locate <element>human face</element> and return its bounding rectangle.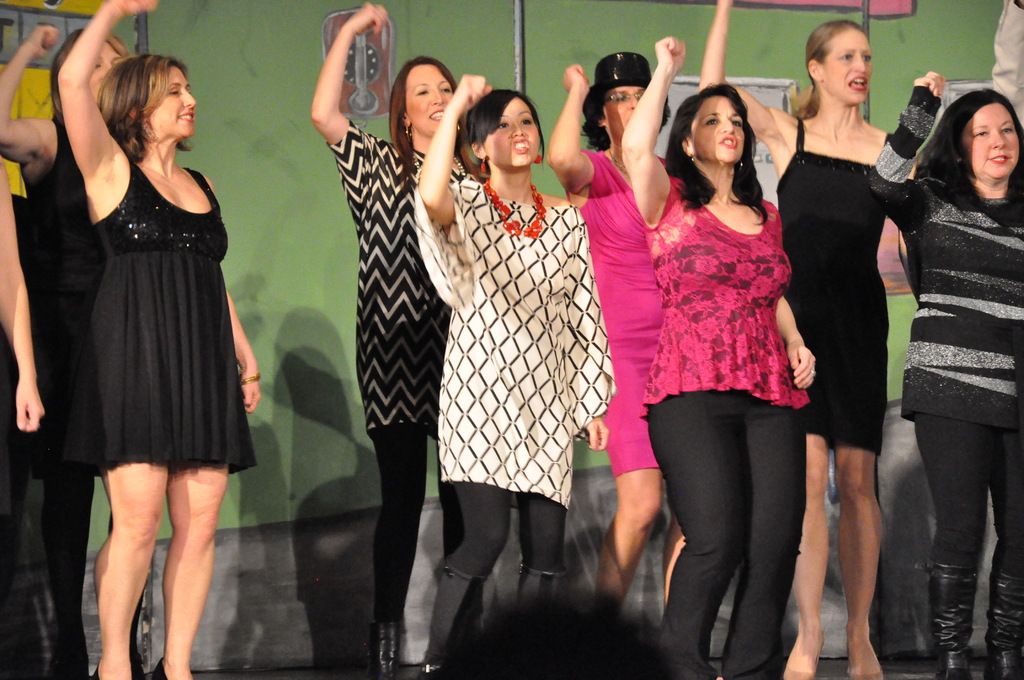
[486,99,542,170].
